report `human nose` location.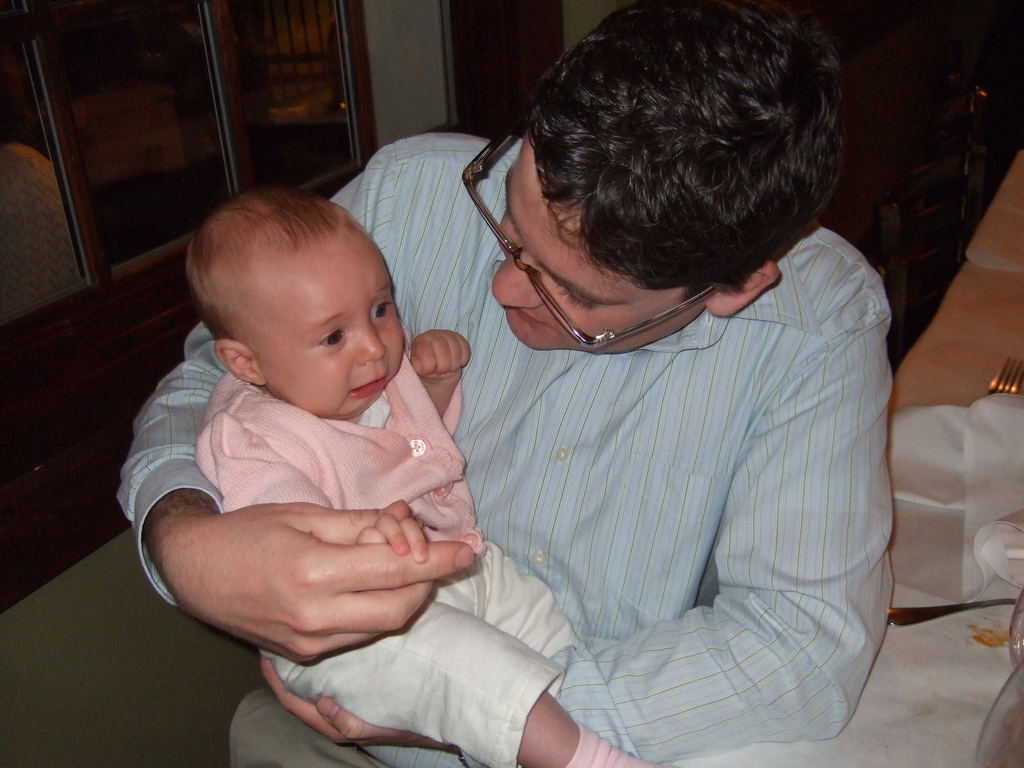
Report: {"x1": 486, "y1": 257, "x2": 535, "y2": 308}.
